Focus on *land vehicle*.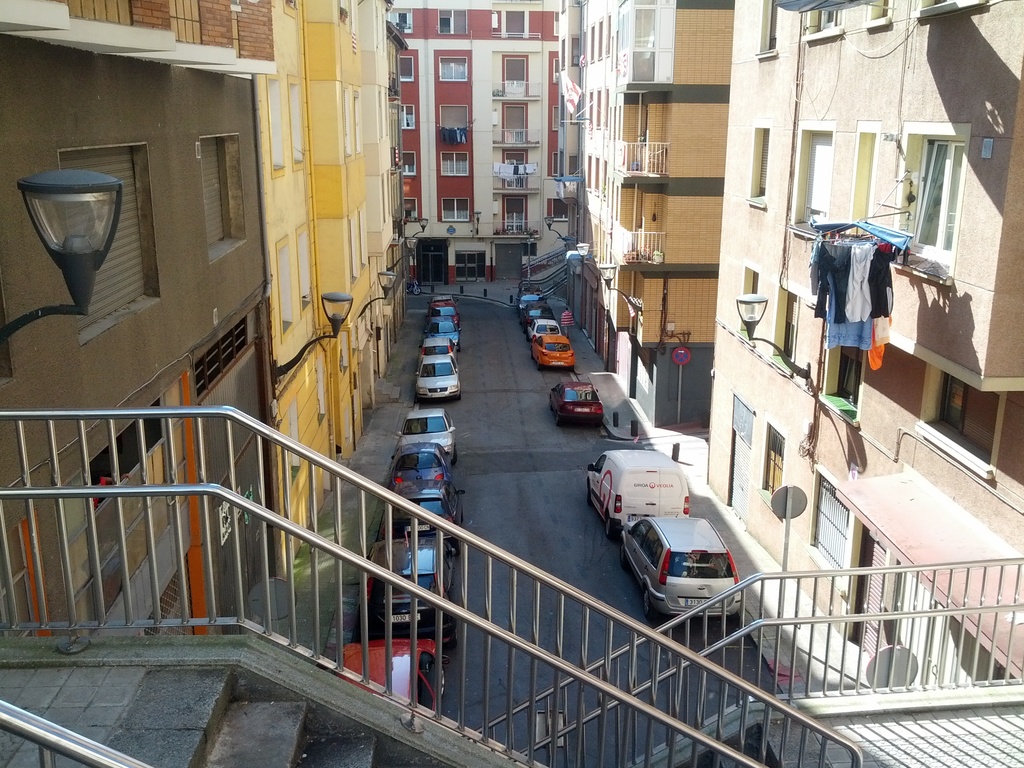
Focused at 334:635:449:713.
